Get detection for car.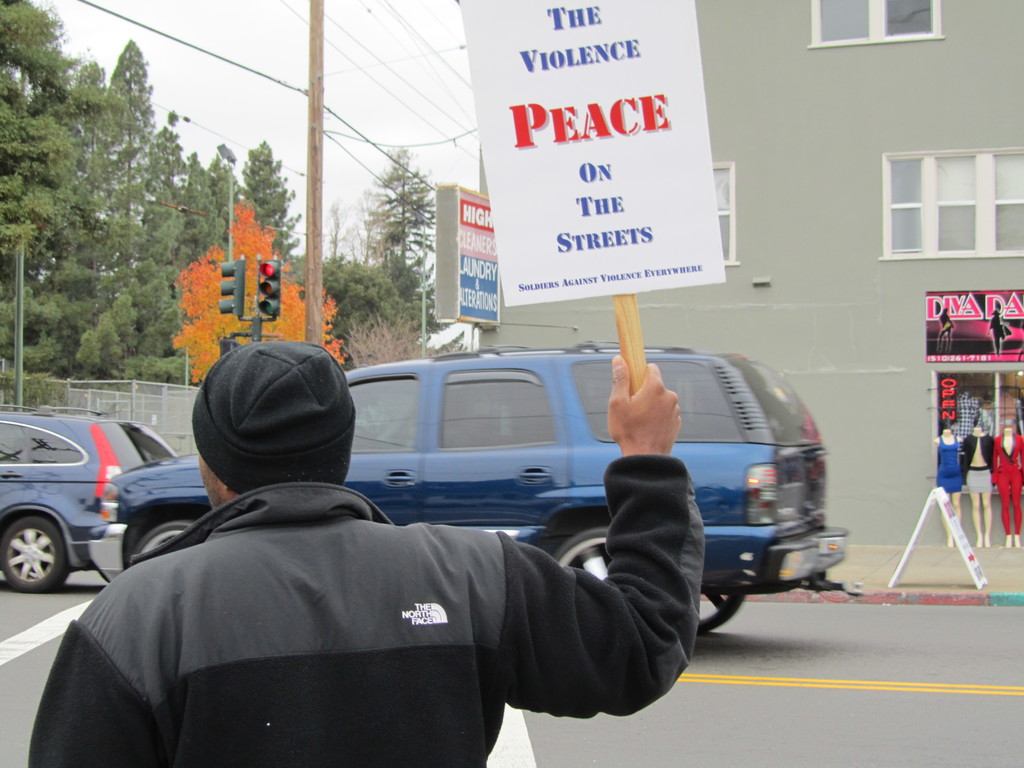
Detection: x1=82 y1=339 x2=853 y2=640.
